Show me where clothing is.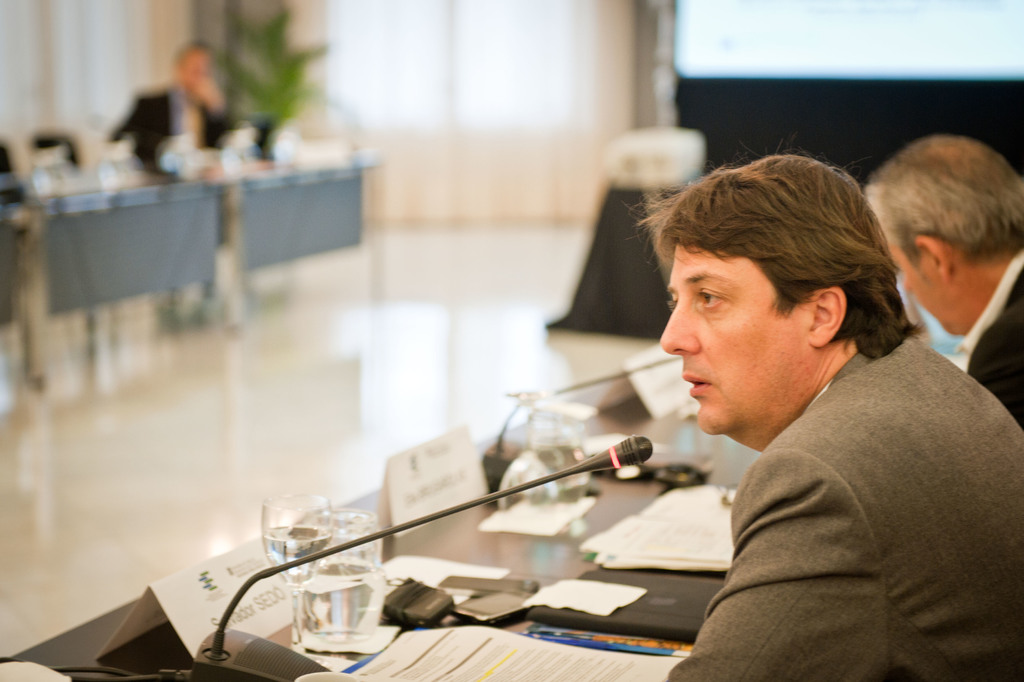
clothing is at 638/300/1009/680.
